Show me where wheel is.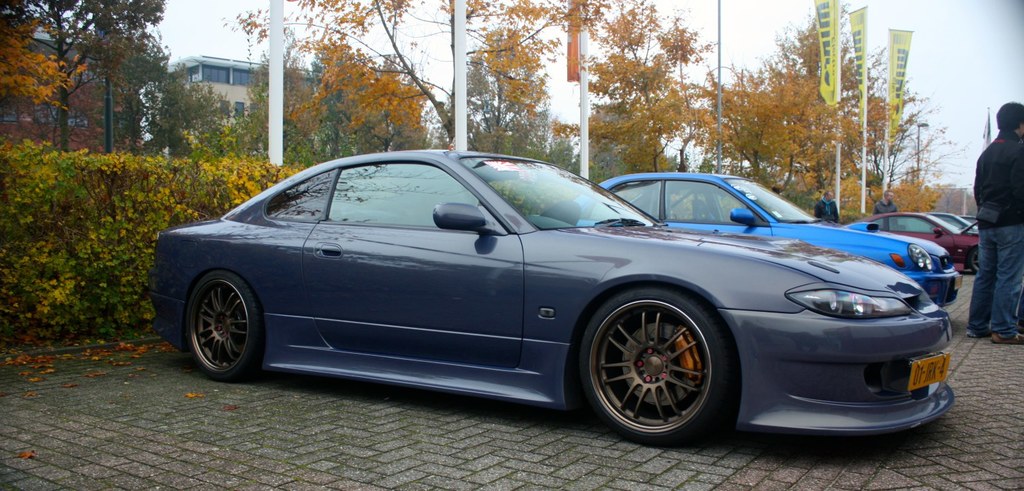
wheel is at [x1=576, y1=283, x2=733, y2=445].
